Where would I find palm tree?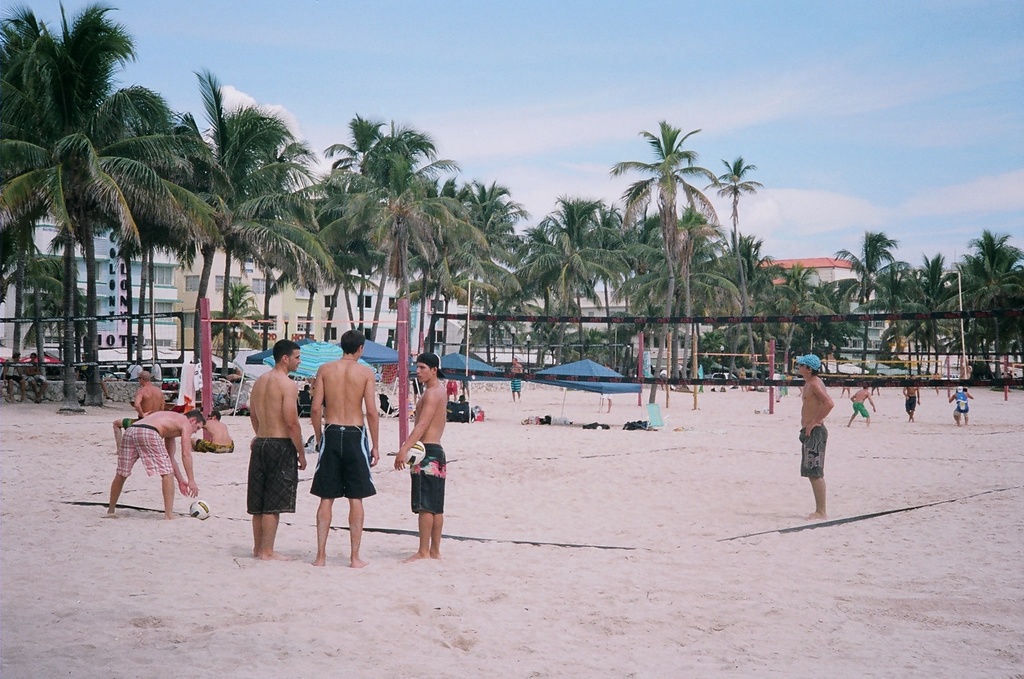
At [826,239,886,375].
